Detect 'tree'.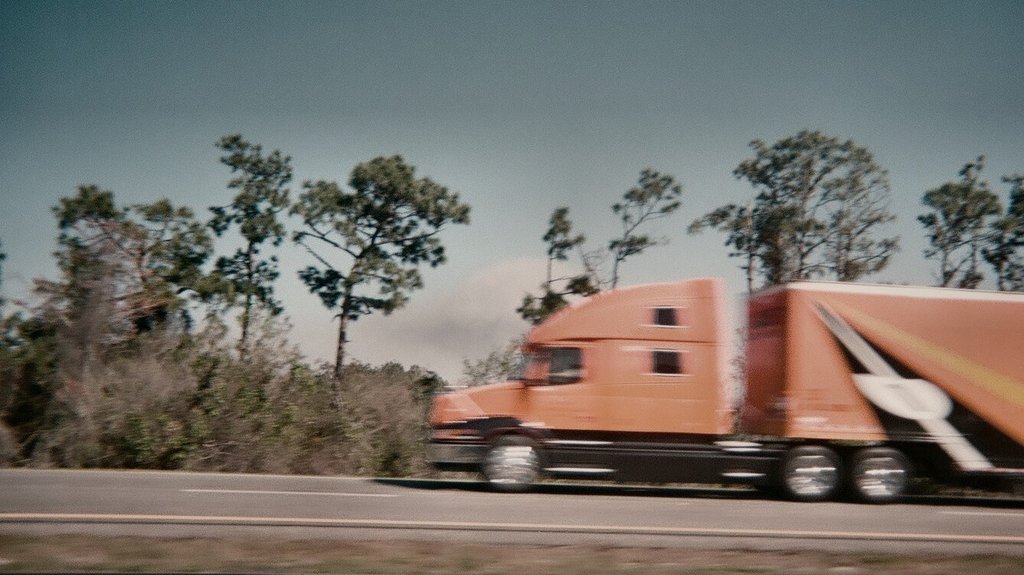
Detected at 696, 128, 896, 290.
